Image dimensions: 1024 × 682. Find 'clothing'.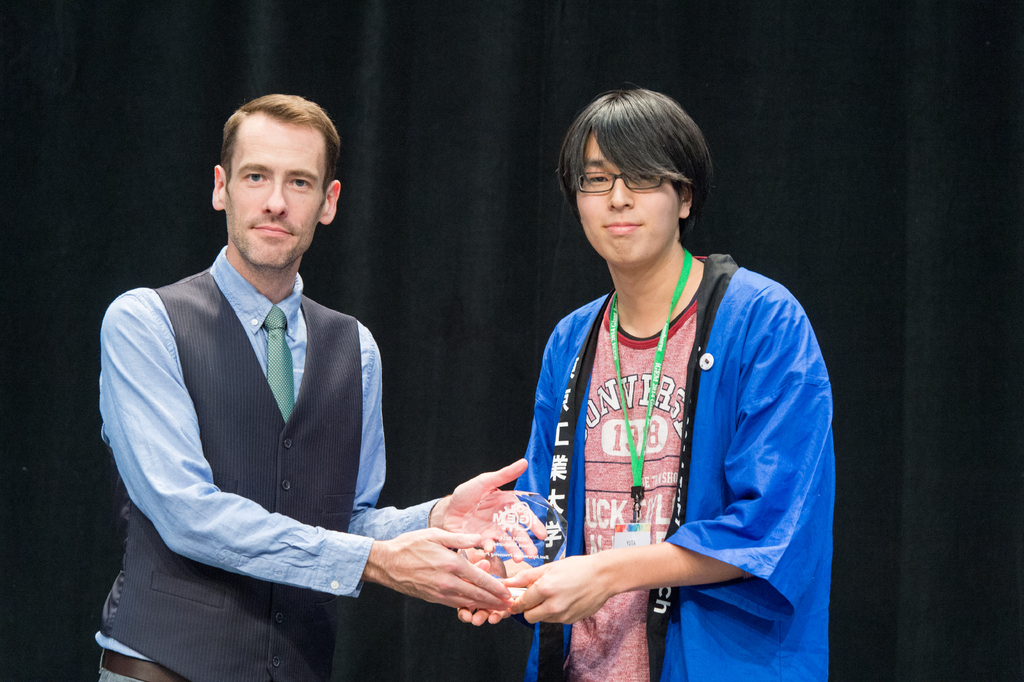
bbox=(99, 197, 445, 669).
